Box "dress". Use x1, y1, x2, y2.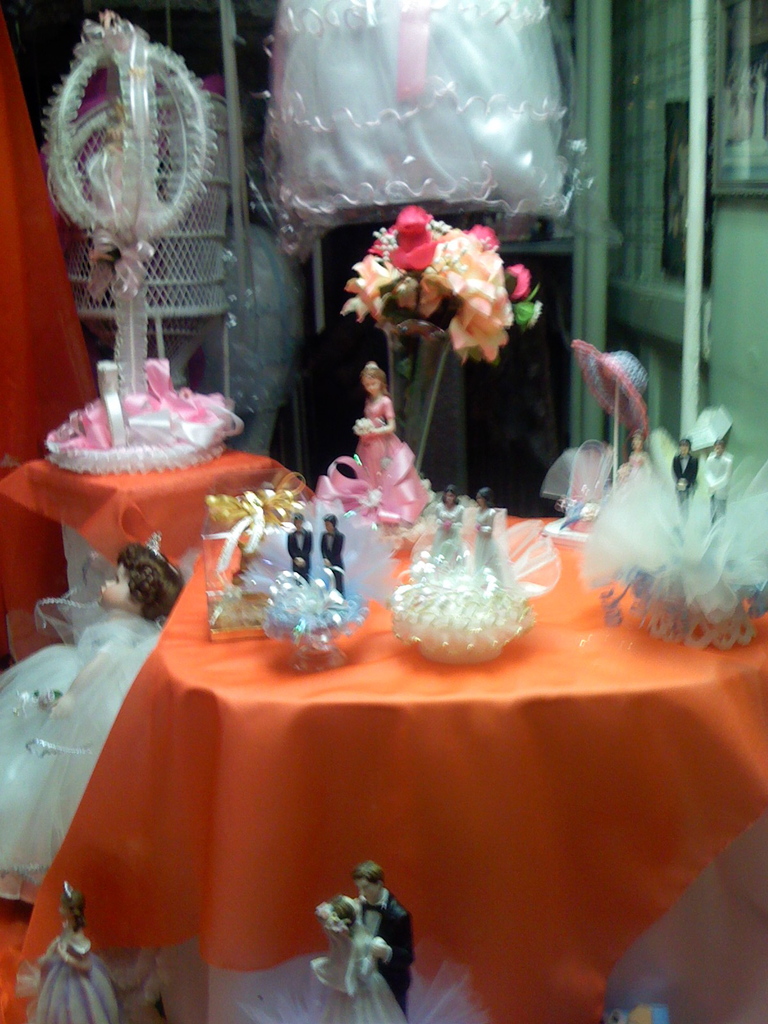
313, 393, 429, 522.
